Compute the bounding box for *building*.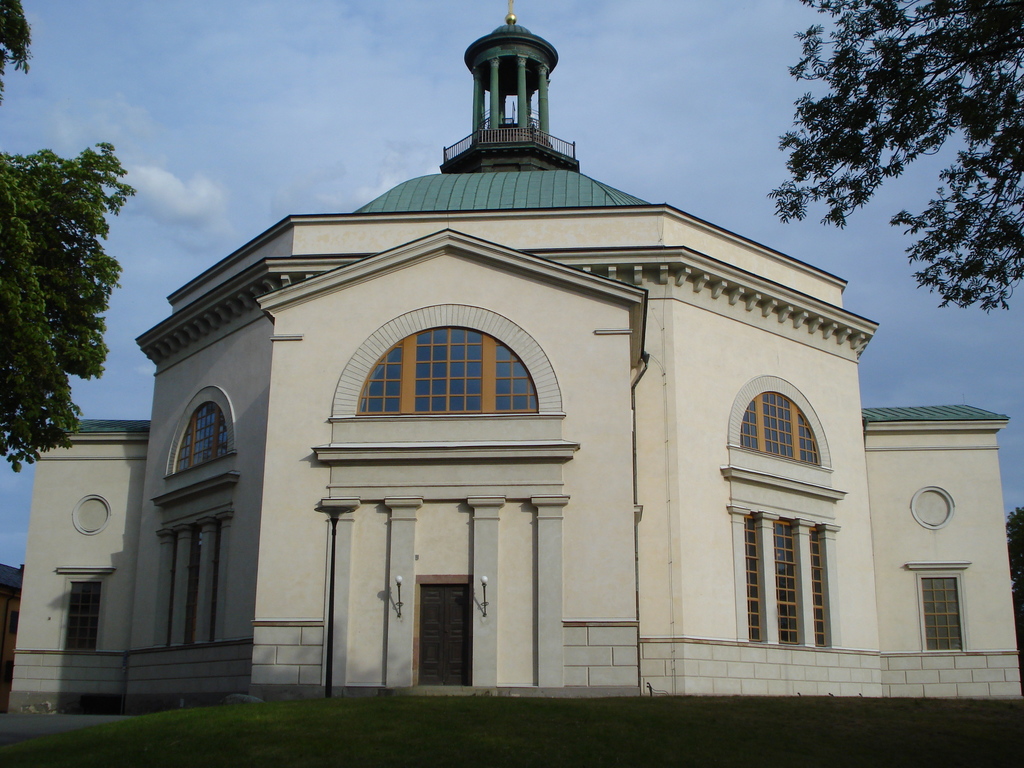
rect(0, 0, 1023, 719).
